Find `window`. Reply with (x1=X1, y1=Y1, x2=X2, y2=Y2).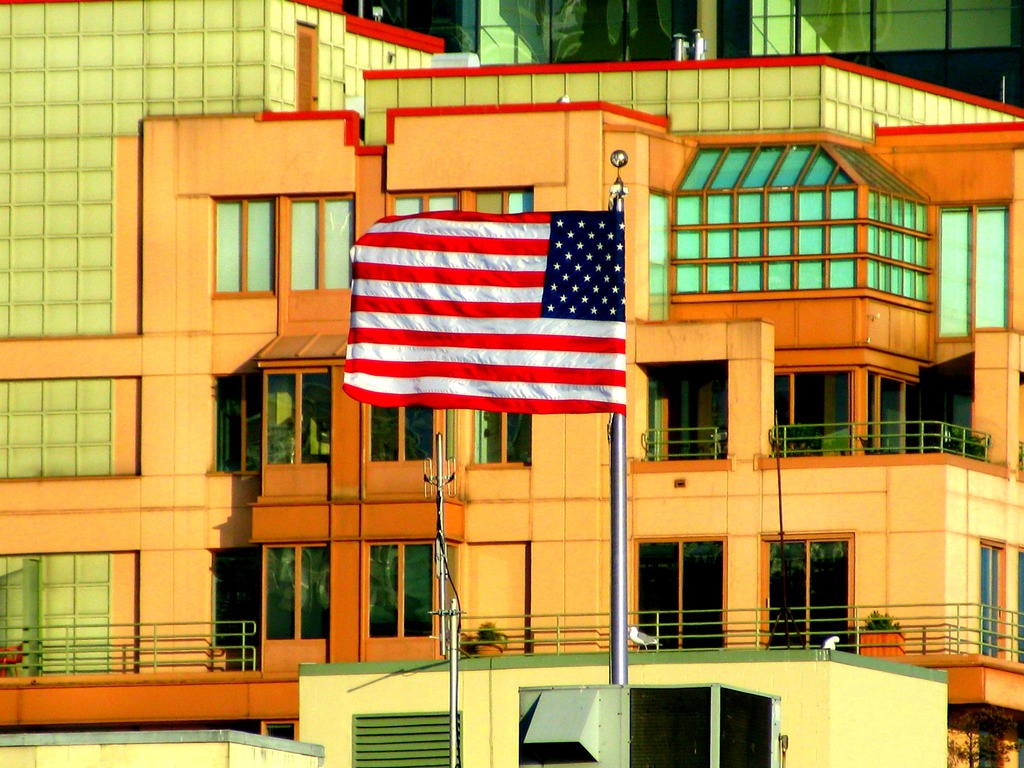
(x1=263, y1=541, x2=323, y2=667).
